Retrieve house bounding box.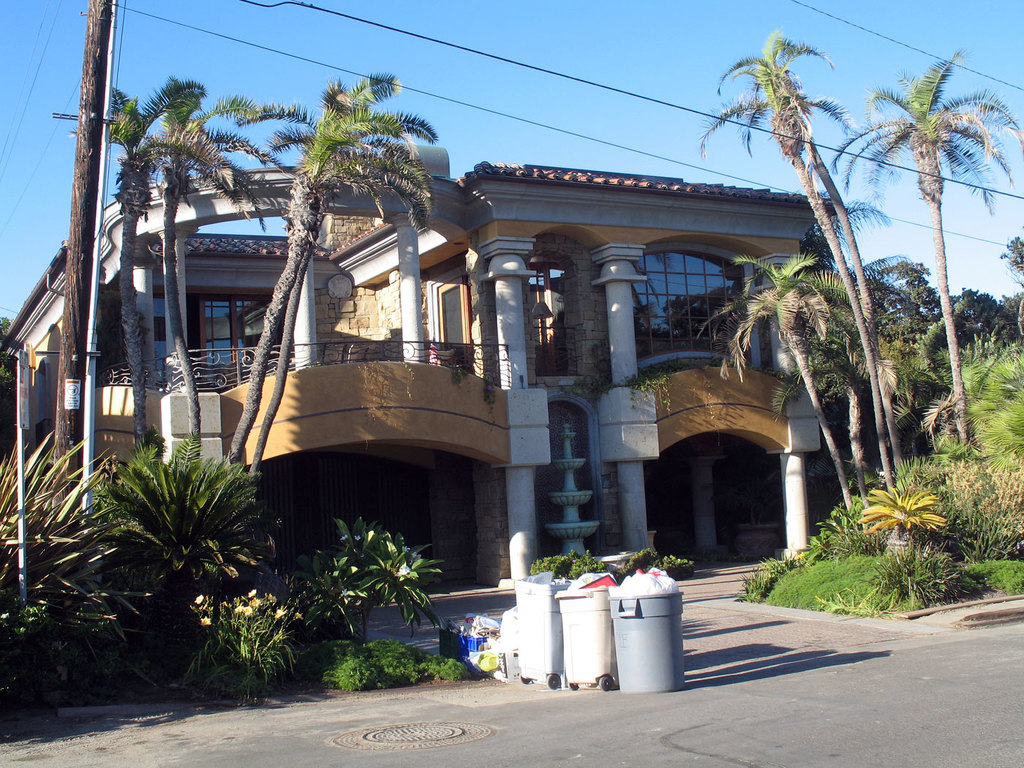
Bounding box: crop(1, 138, 837, 581).
